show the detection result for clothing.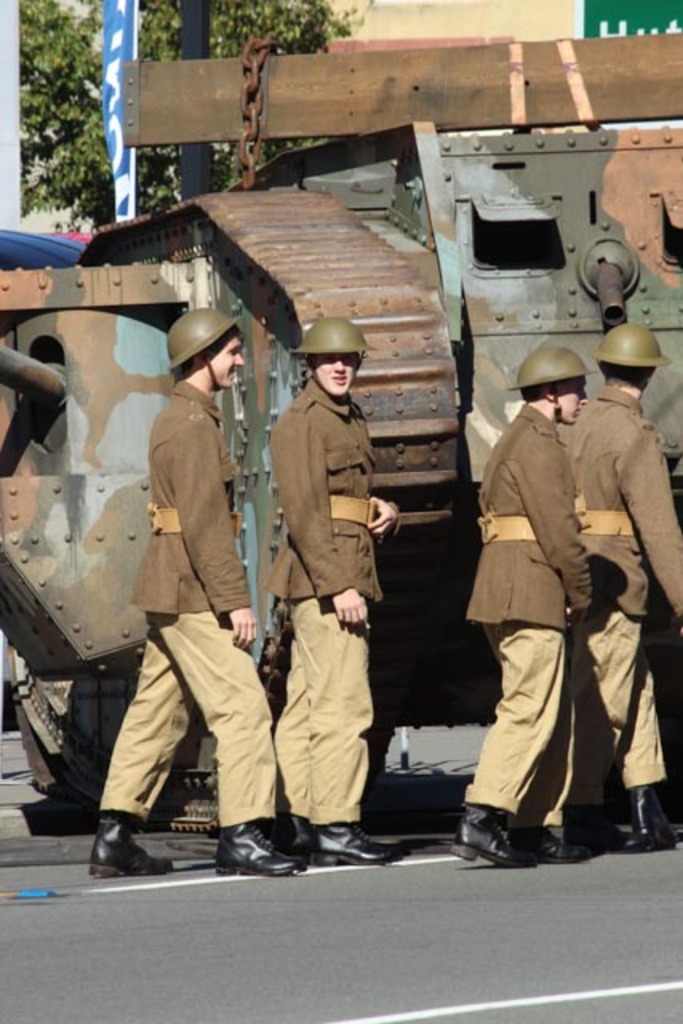
[267, 376, 398, 827].
